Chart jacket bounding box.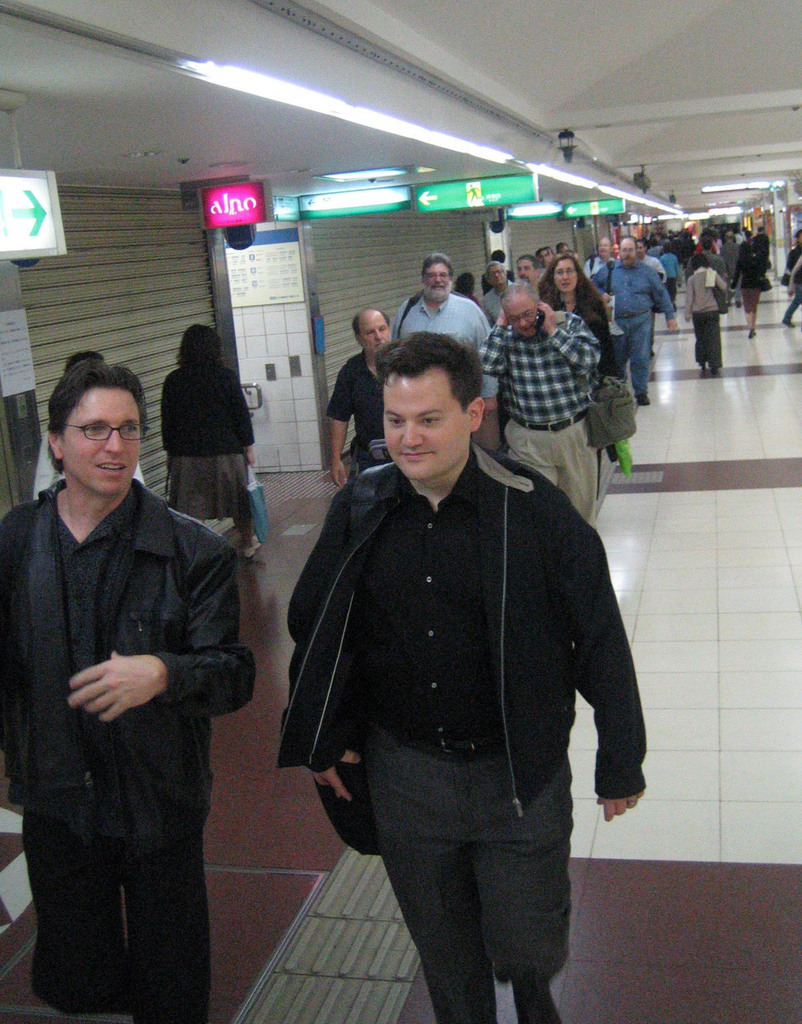
Charted: (x1=291, y1=238, x2=630, y2=908).
